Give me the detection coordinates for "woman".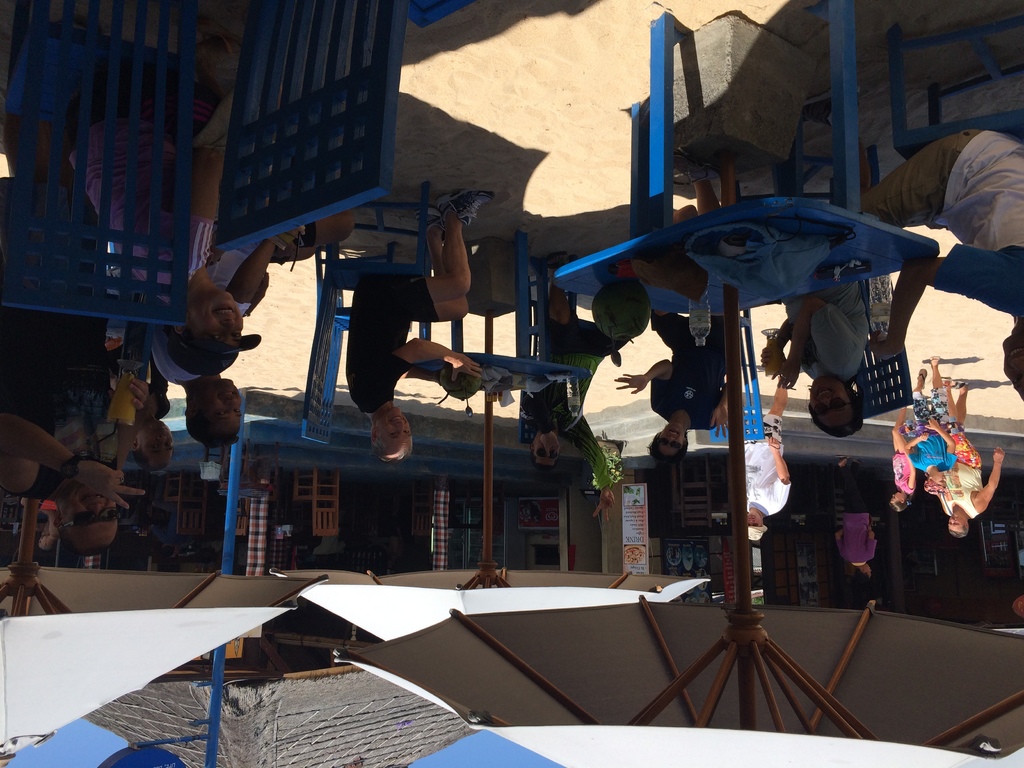
bbox=[617, 162, 756, 468].
